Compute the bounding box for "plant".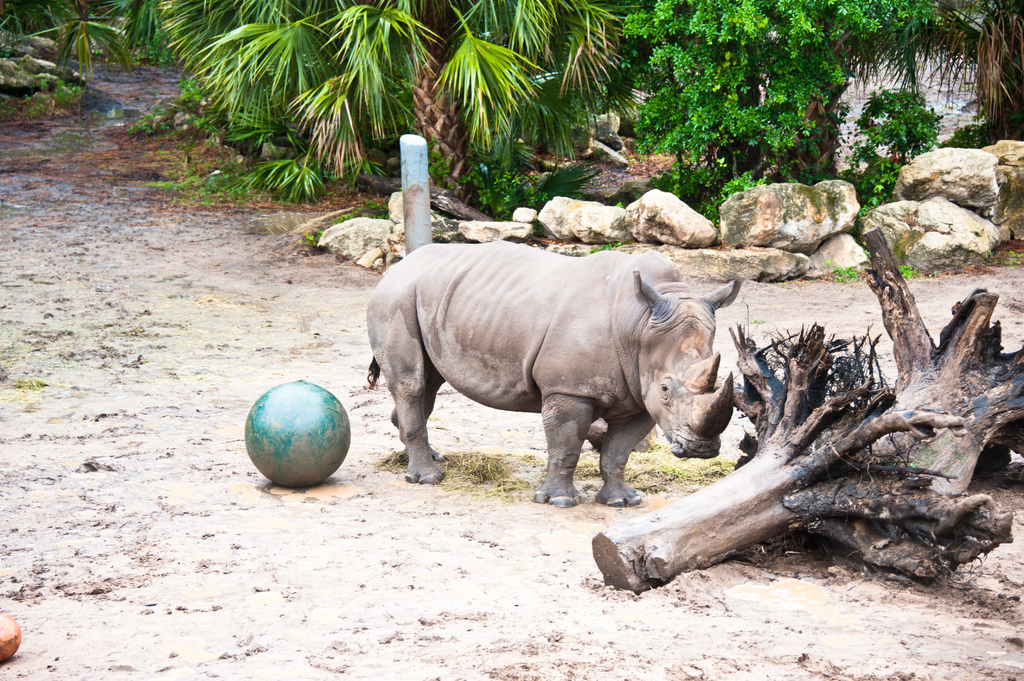
bbox(419, 152, 552, 224).
